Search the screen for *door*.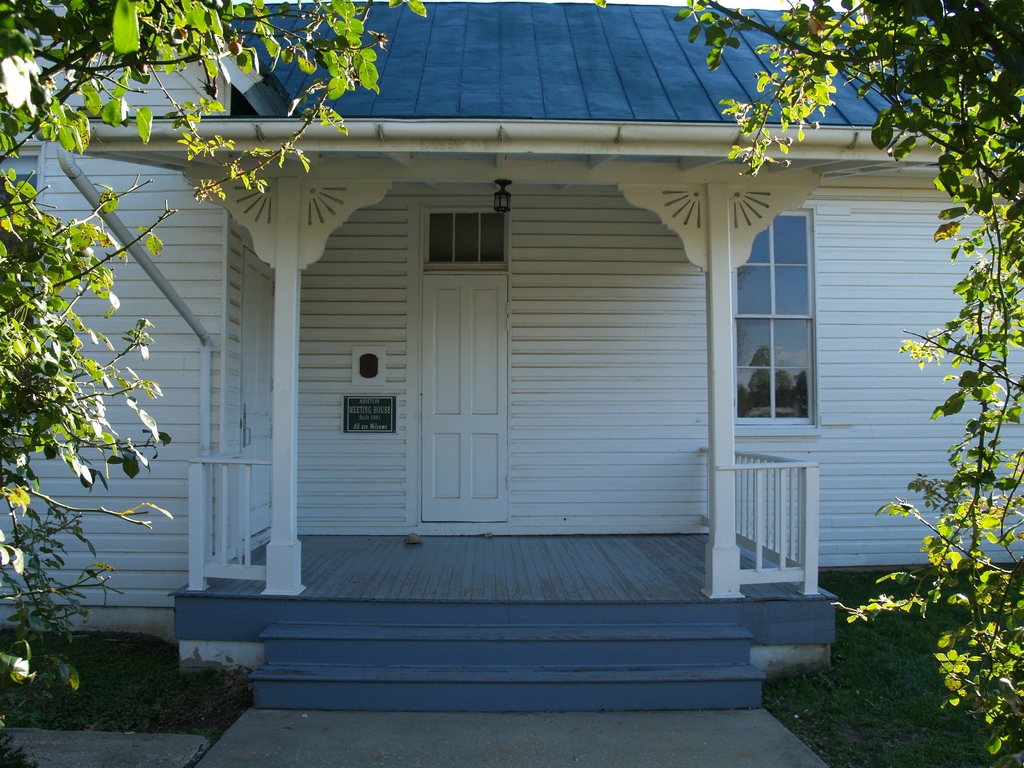
Found at (239, 253, 275, 538).
